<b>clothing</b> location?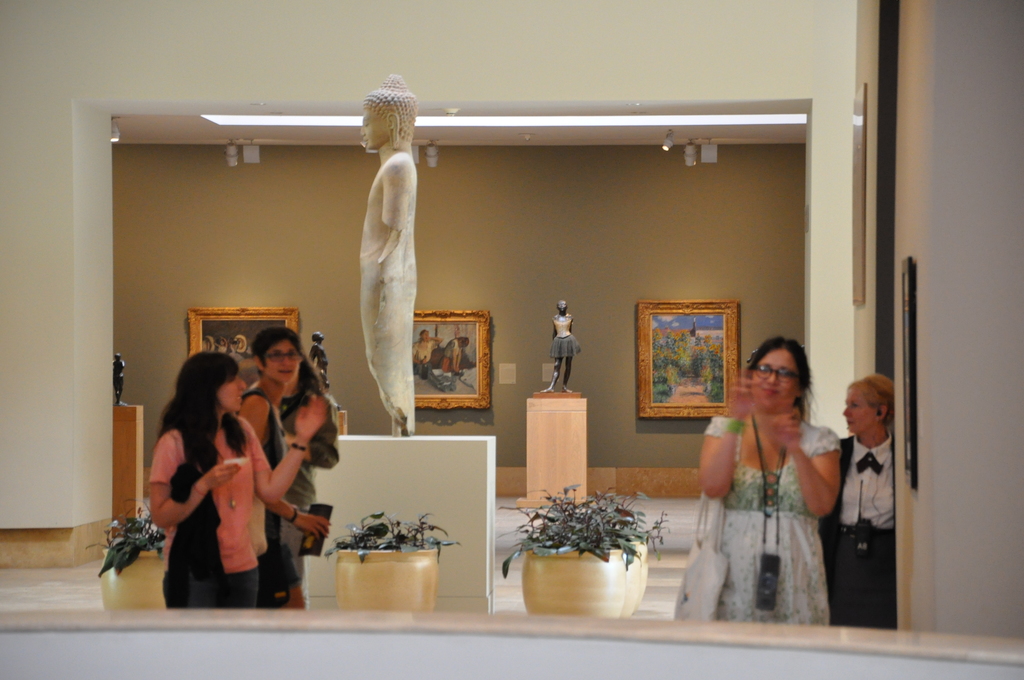
<region>547, 309, 586, 359</region>
